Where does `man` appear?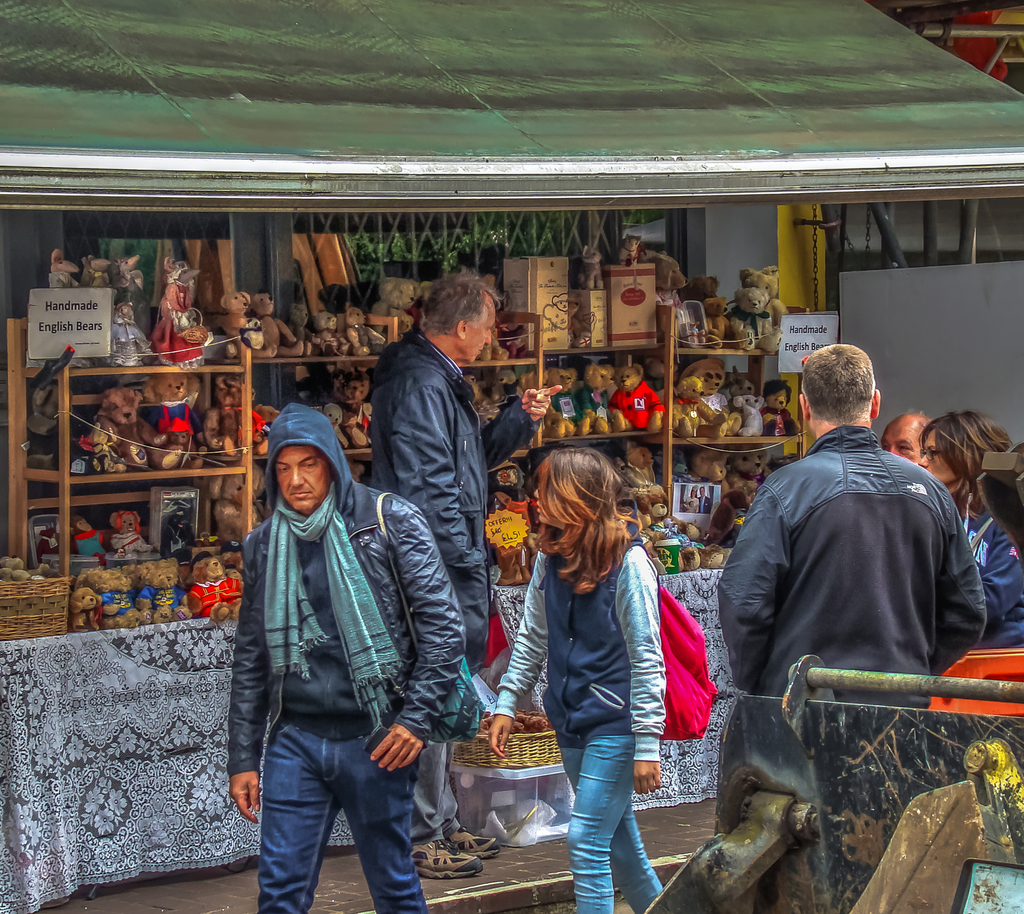
Appears at l=223, t=404, r=467, b=913.
